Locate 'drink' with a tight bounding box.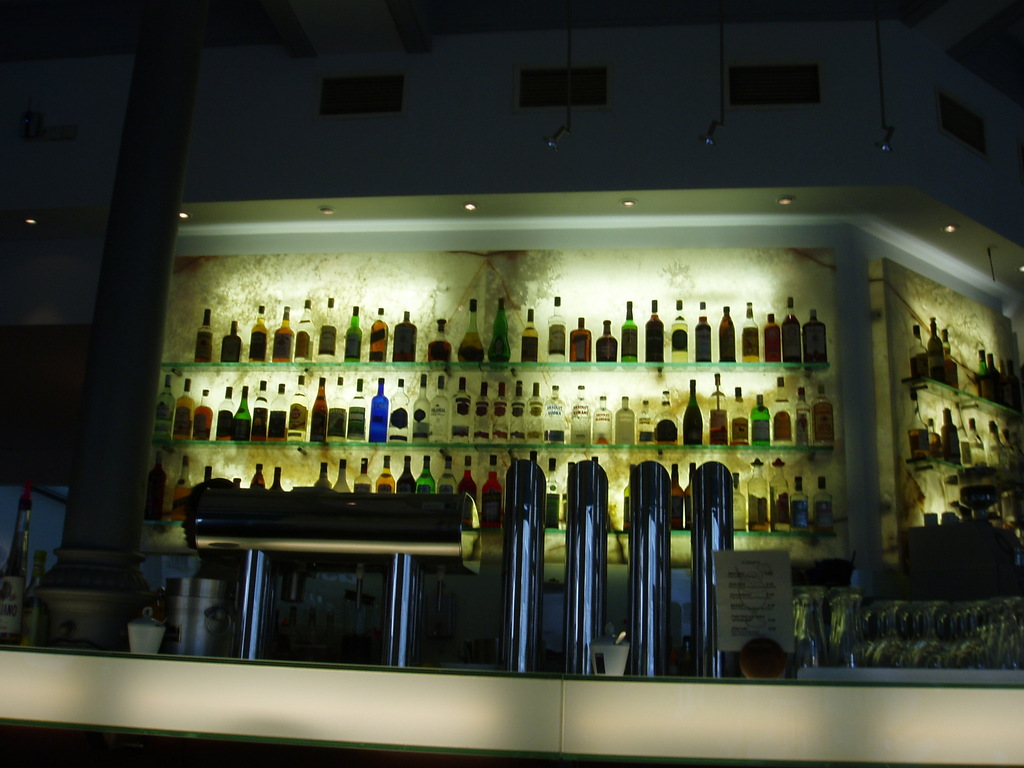
(550,294,564,364).
